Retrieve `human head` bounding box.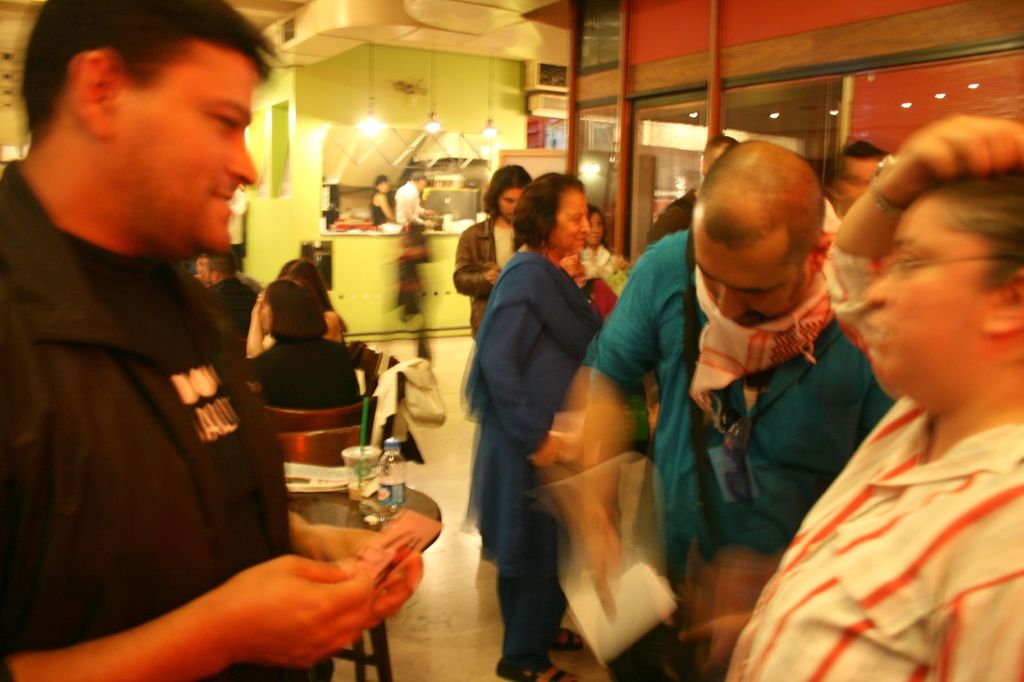
Bounding box: box(689, 140, 831, 325).
